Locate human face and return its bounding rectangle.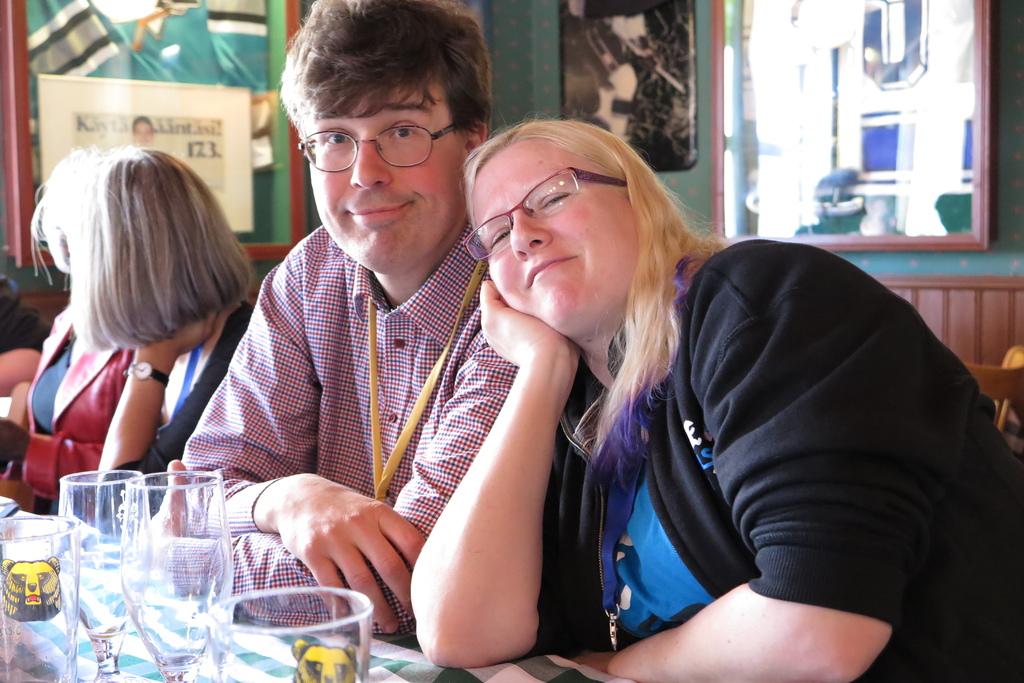
region(308, 88, 465, 278).
